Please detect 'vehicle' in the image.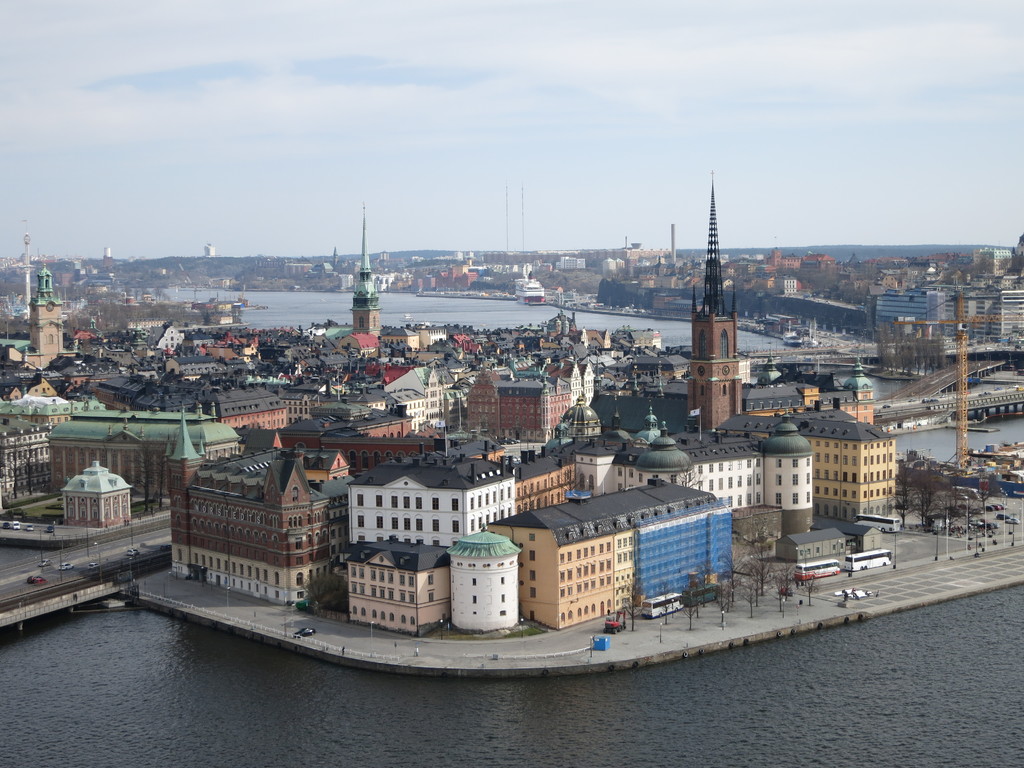
x1=847 y1=548 x2=895 y2=572.
